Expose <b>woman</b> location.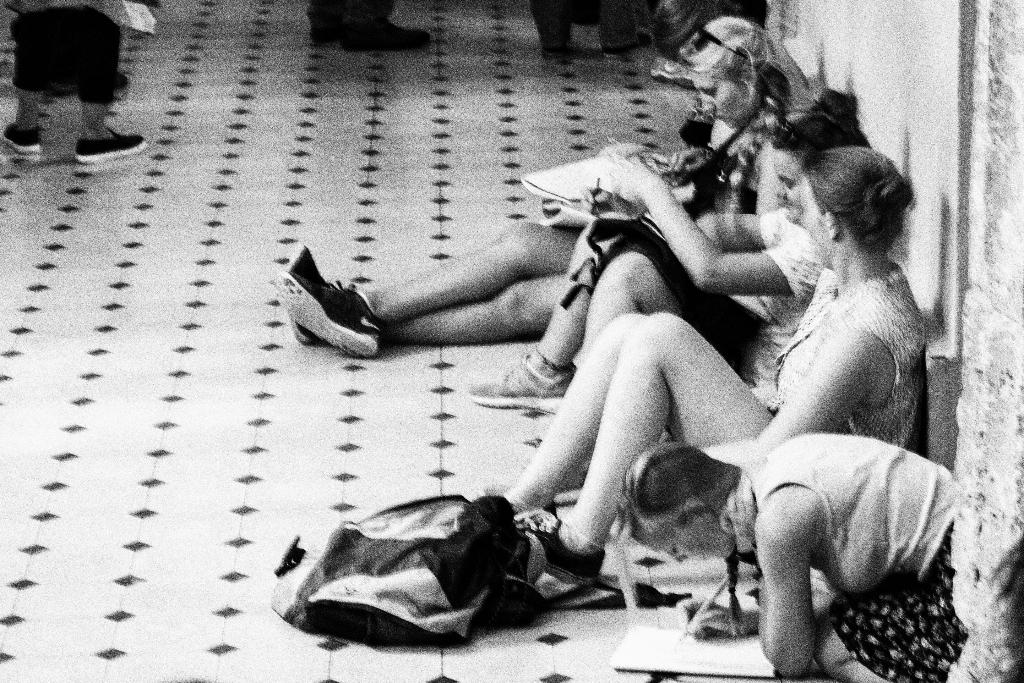
Exposed at box(268, 12, 826, 362).
